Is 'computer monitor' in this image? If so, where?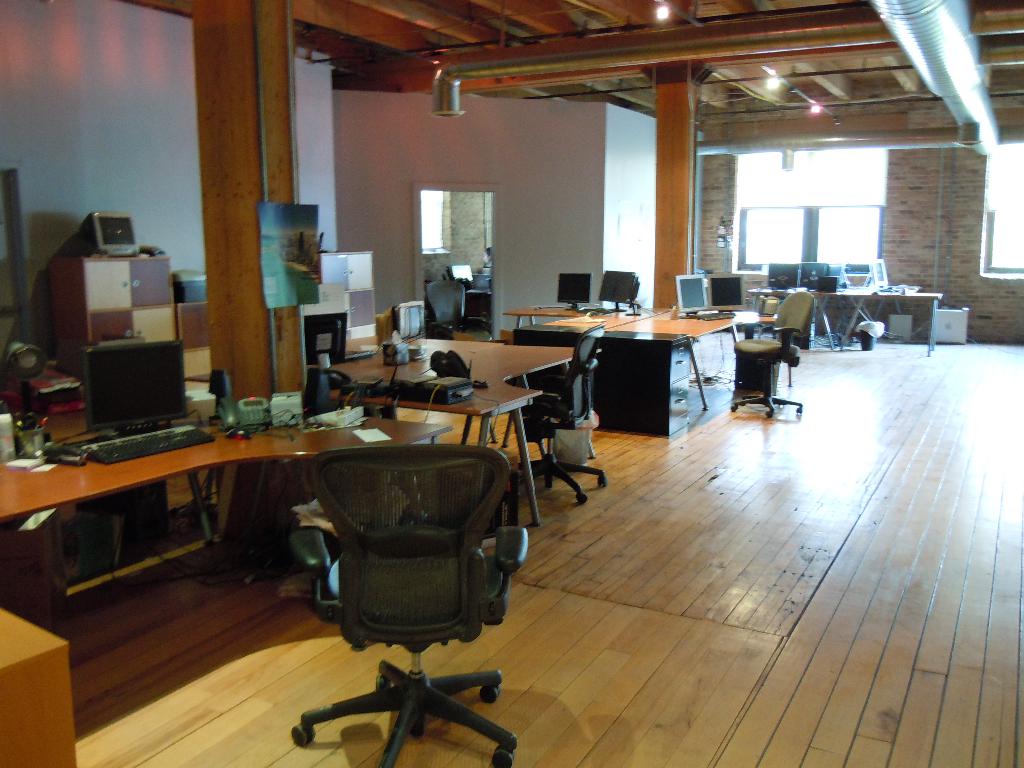
Yes, at [x1=84, y1=214, x2=136, y2=253].
